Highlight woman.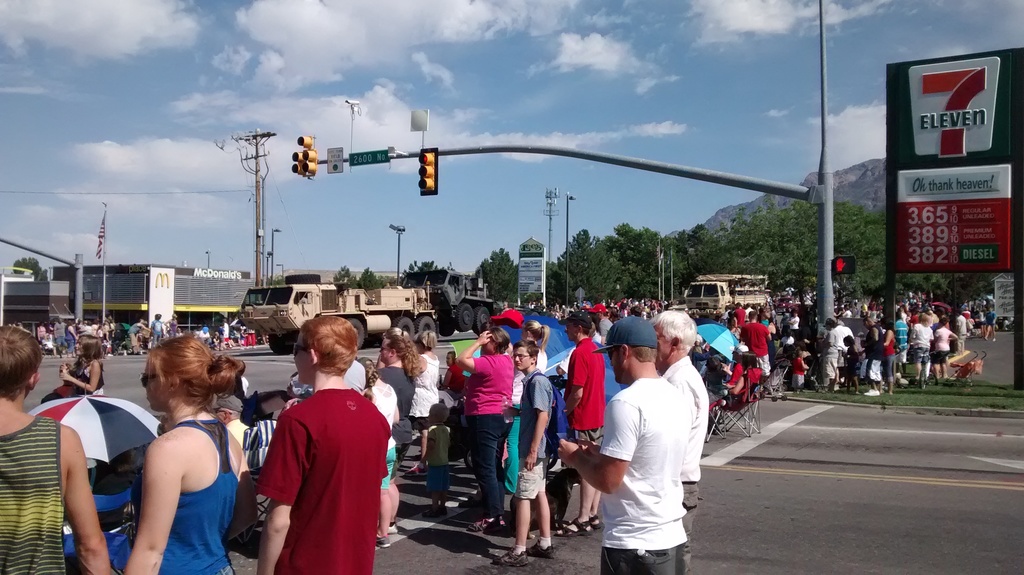
Highlighted region: [left=437, top=350, right=470, bottom=410].
